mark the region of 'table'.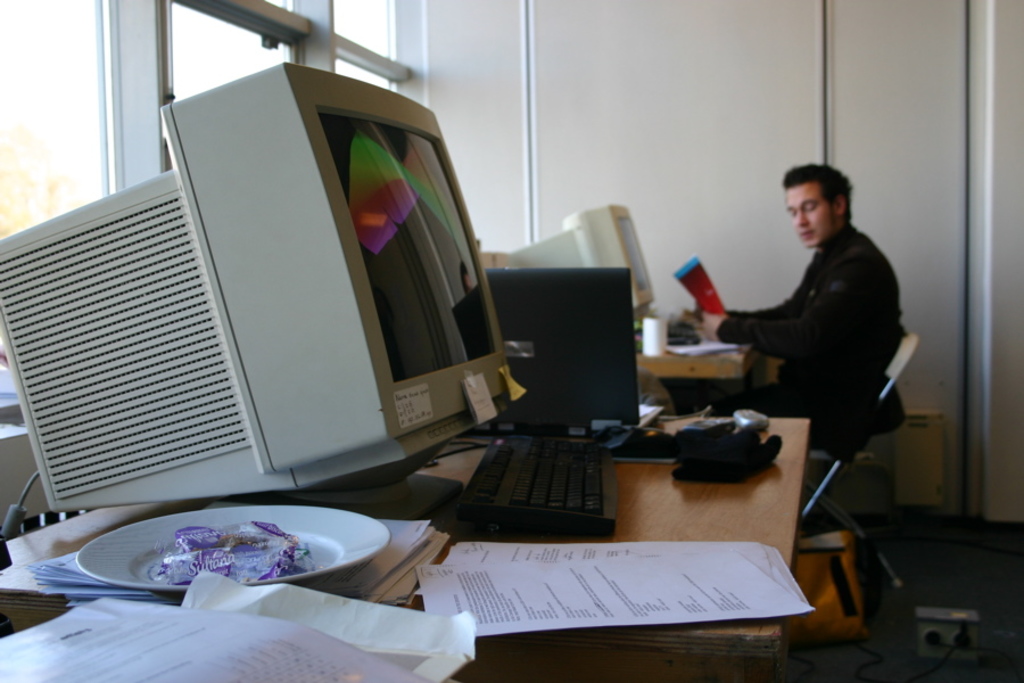
Region: 0 402 818 682.
